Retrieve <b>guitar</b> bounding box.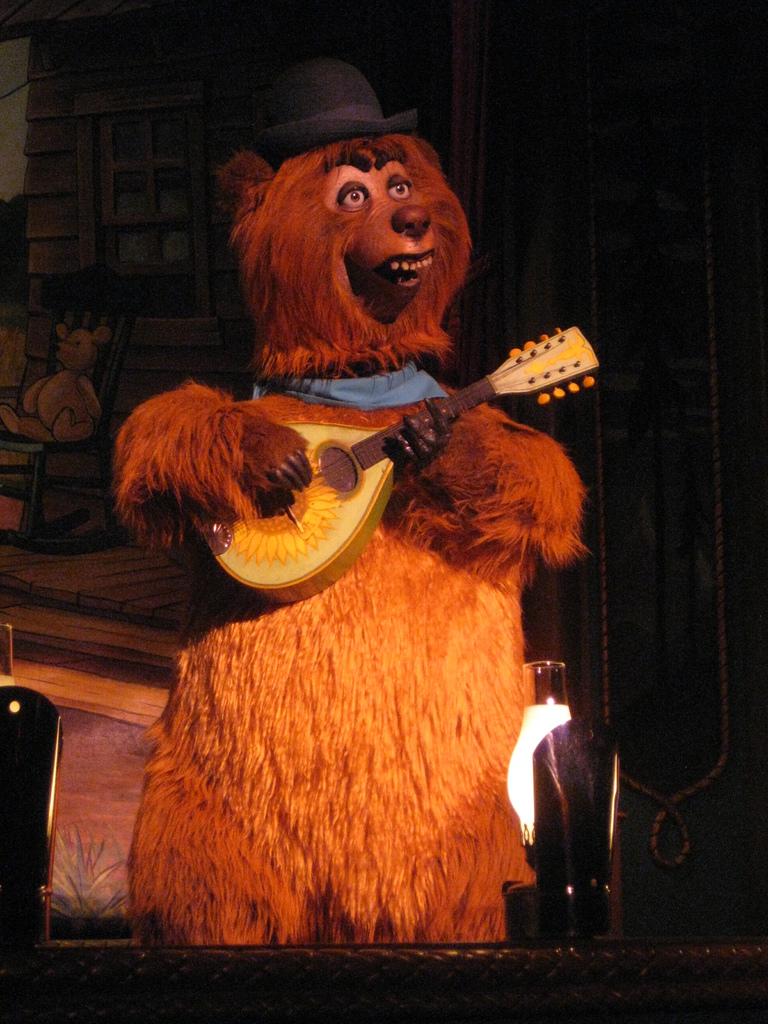
Bounding box: box(145, 328, 589, 596).
